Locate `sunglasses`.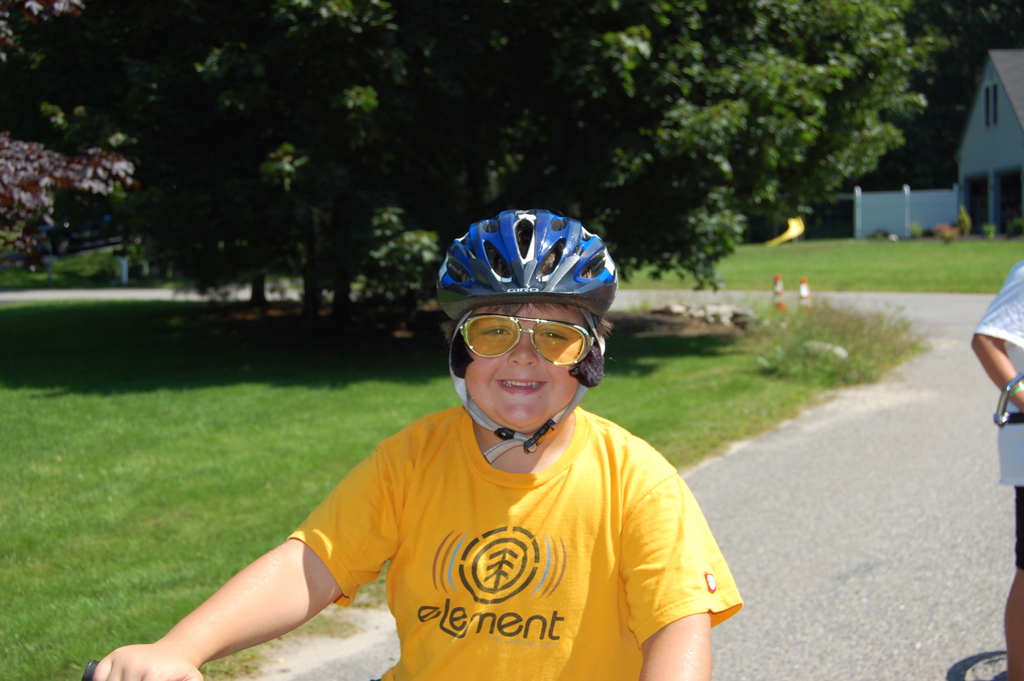
Bounding box: bbox=(462, 313, 598, 371).
